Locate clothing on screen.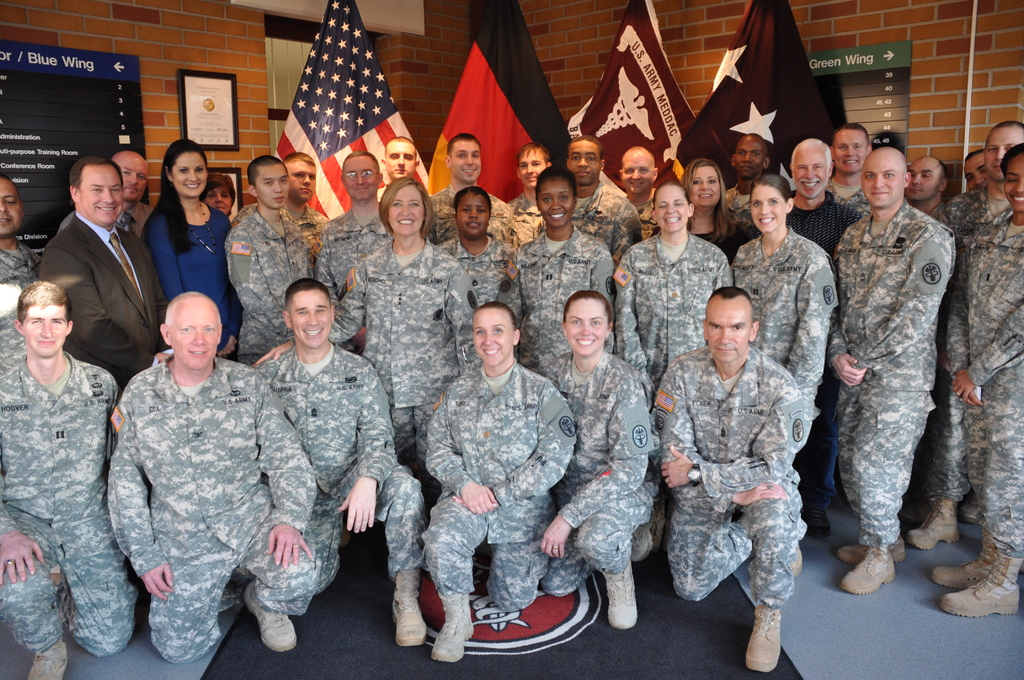
On screen at Rect(0, 243, 38, 286).
